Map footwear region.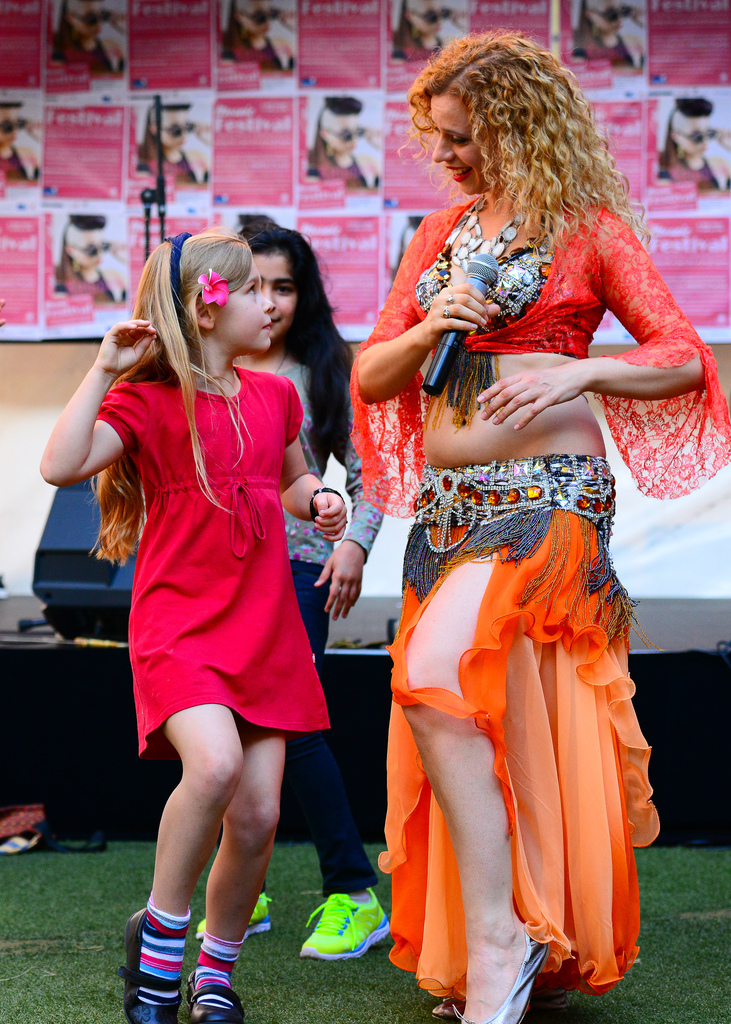
Mapped to 431 994 466 1019.
